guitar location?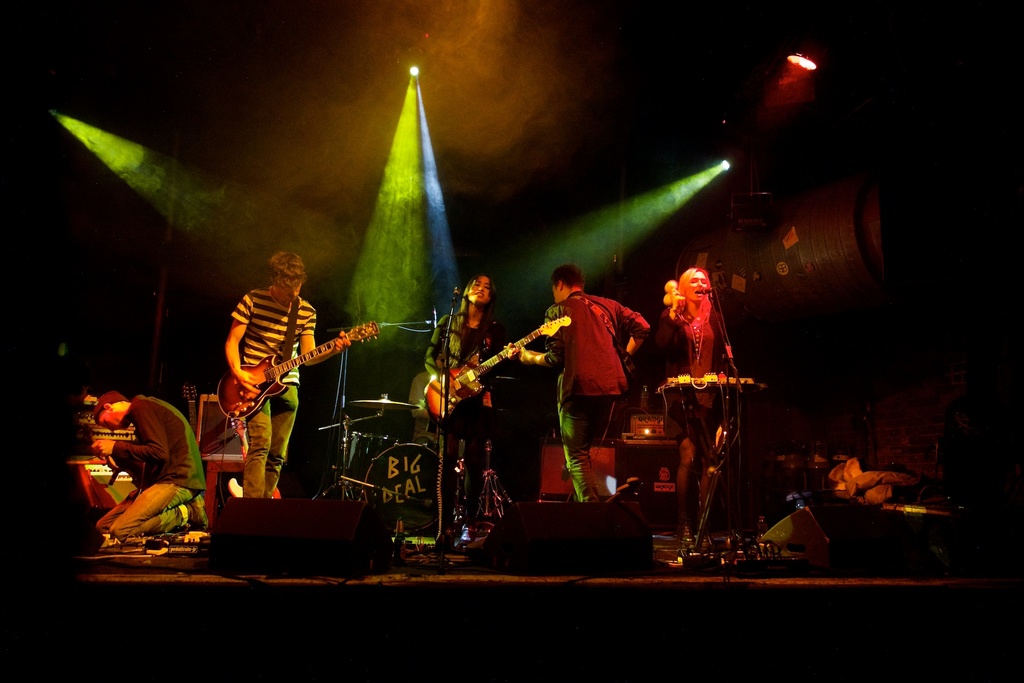
box(215, 320, 383, 422)
